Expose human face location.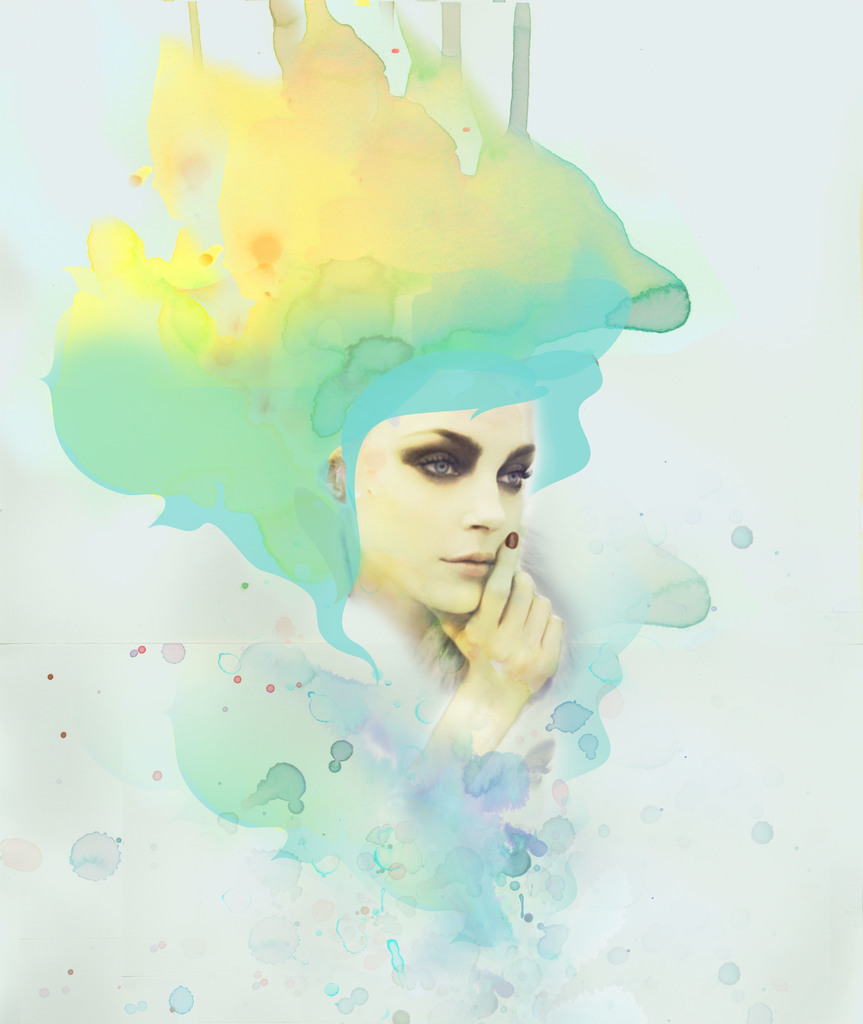
Exposed at (left=354, top=392, right=543, bottom=611).
